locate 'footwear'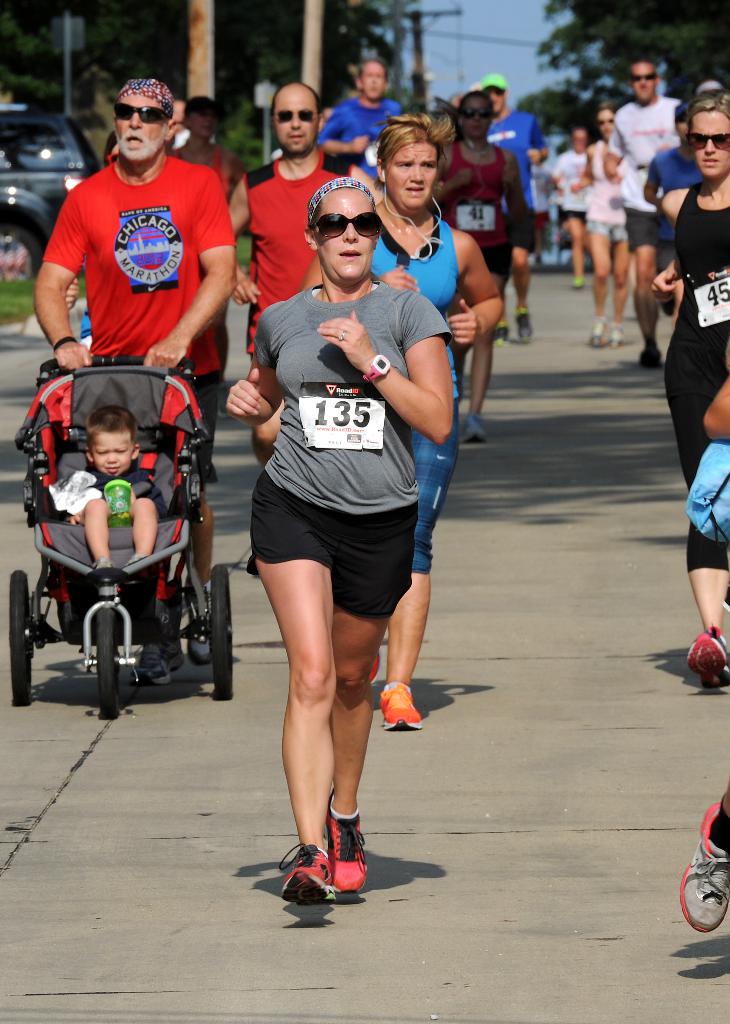
x1=466 y1=415 x2=485 y2=442
